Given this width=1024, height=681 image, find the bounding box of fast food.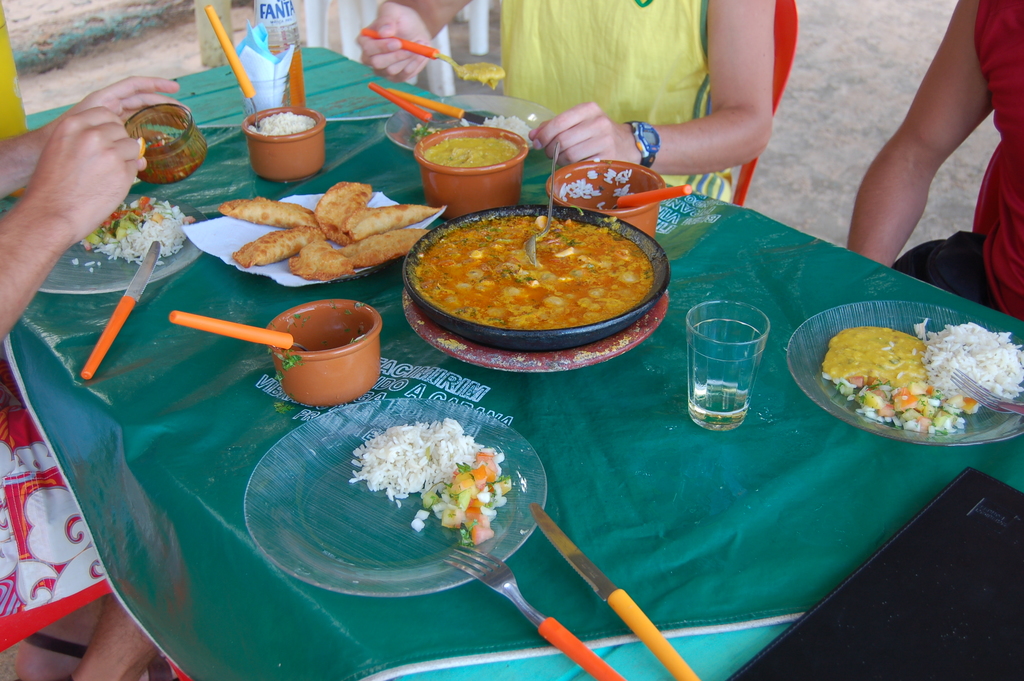
79:190:195:270.
